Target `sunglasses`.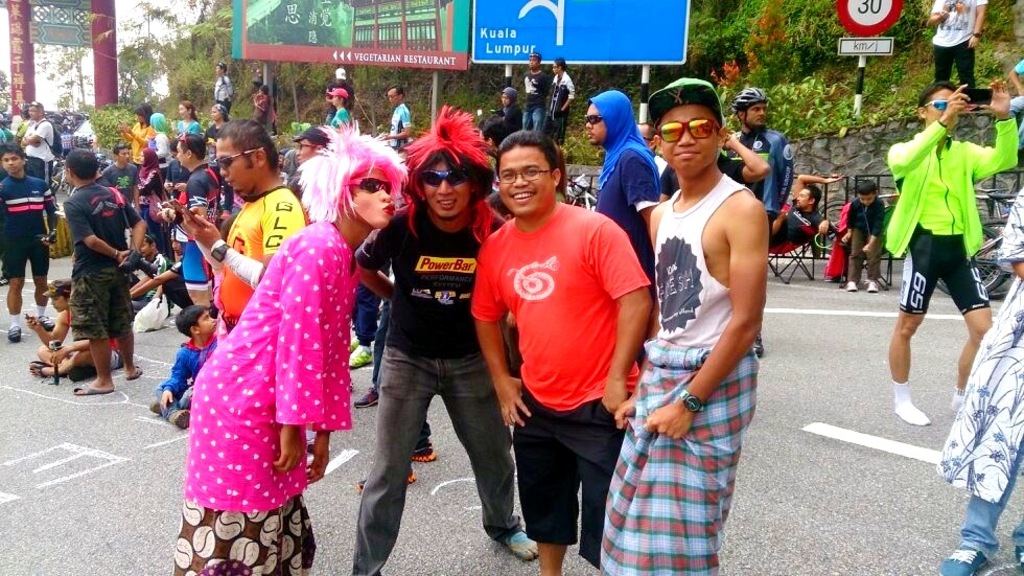
Target region: [585,114,602,122].
